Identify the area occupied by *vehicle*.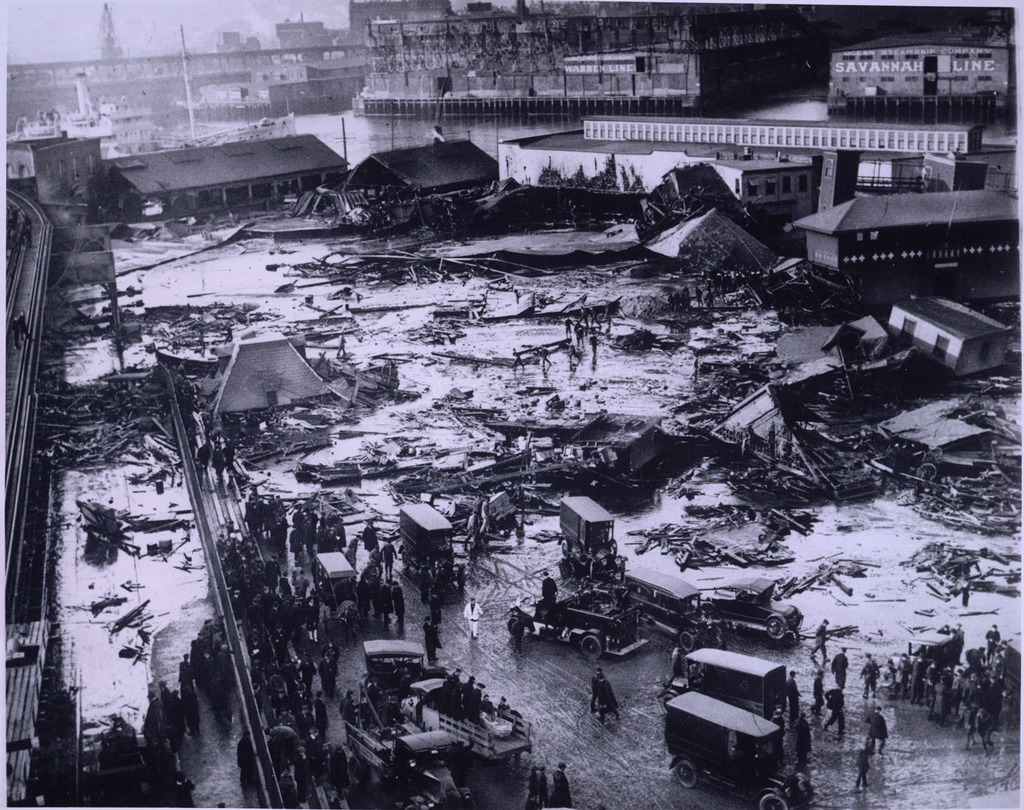
Area: {"left": 700, "top": 575, "right": 812, "bottom": 641}.
